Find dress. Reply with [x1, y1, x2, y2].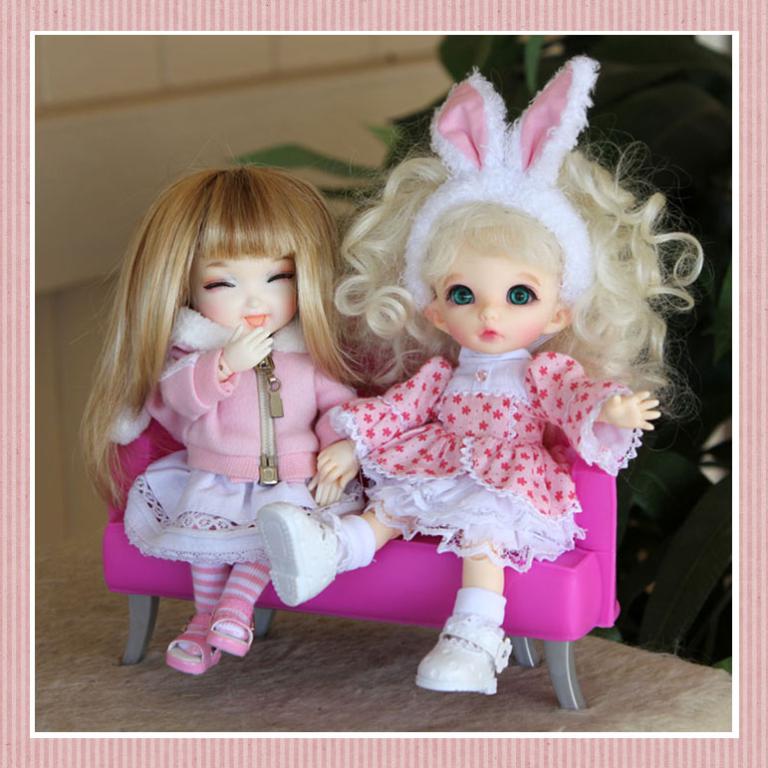
[327, 346, 645, 573].
